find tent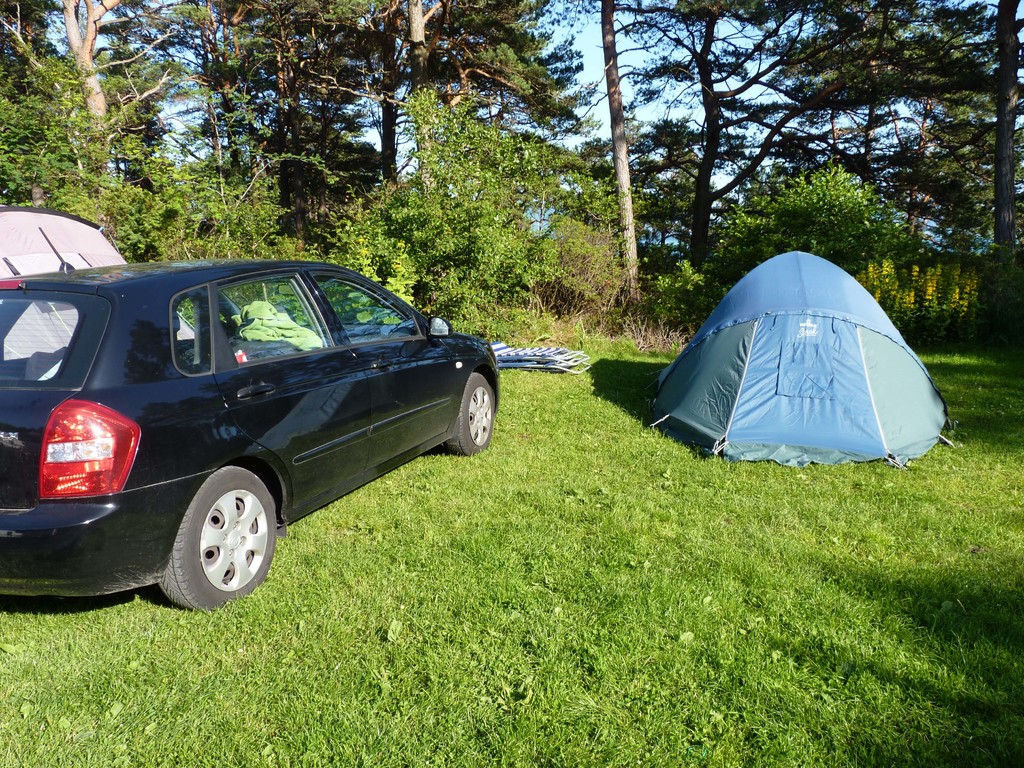
{"x1": 0, "y1": 203, "x2": 134, "y2": 275}
